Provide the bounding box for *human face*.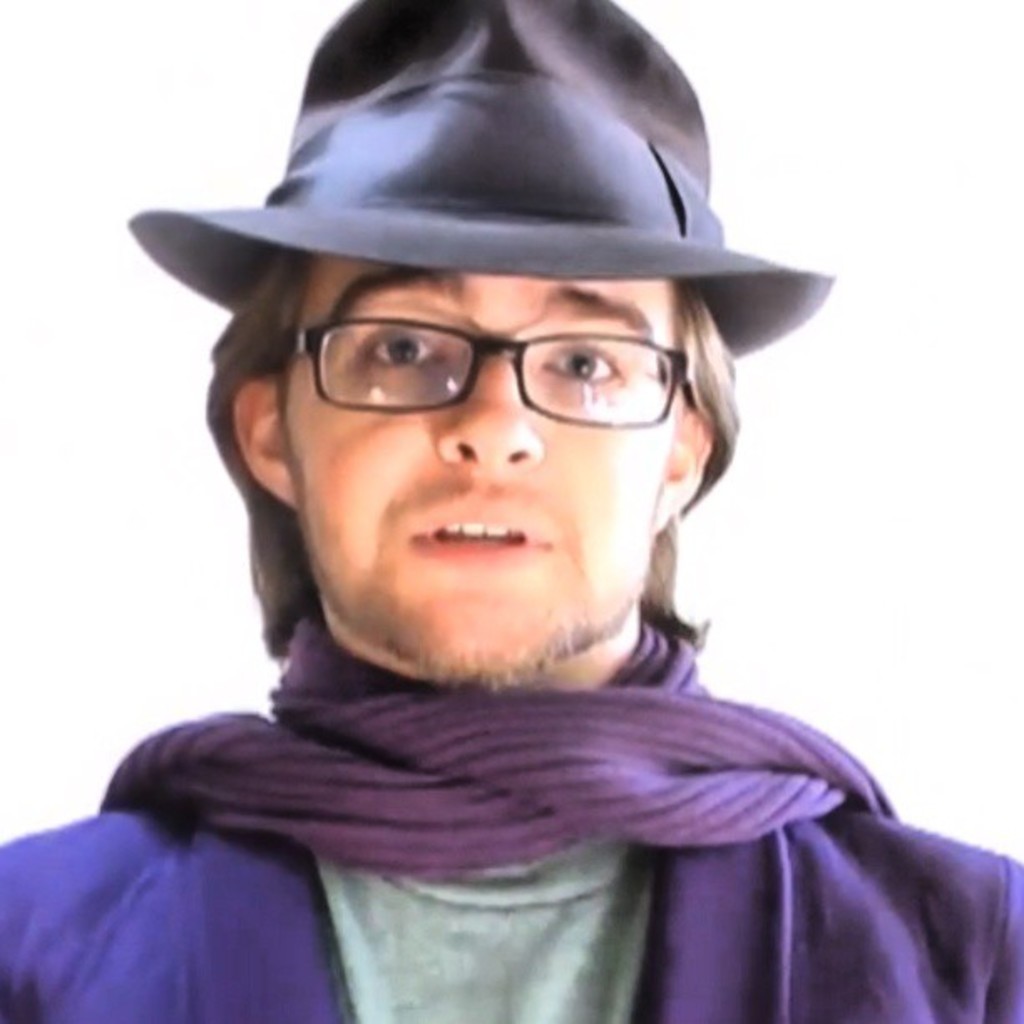
(x1=264, y1=259, x2=701, y2=679).
